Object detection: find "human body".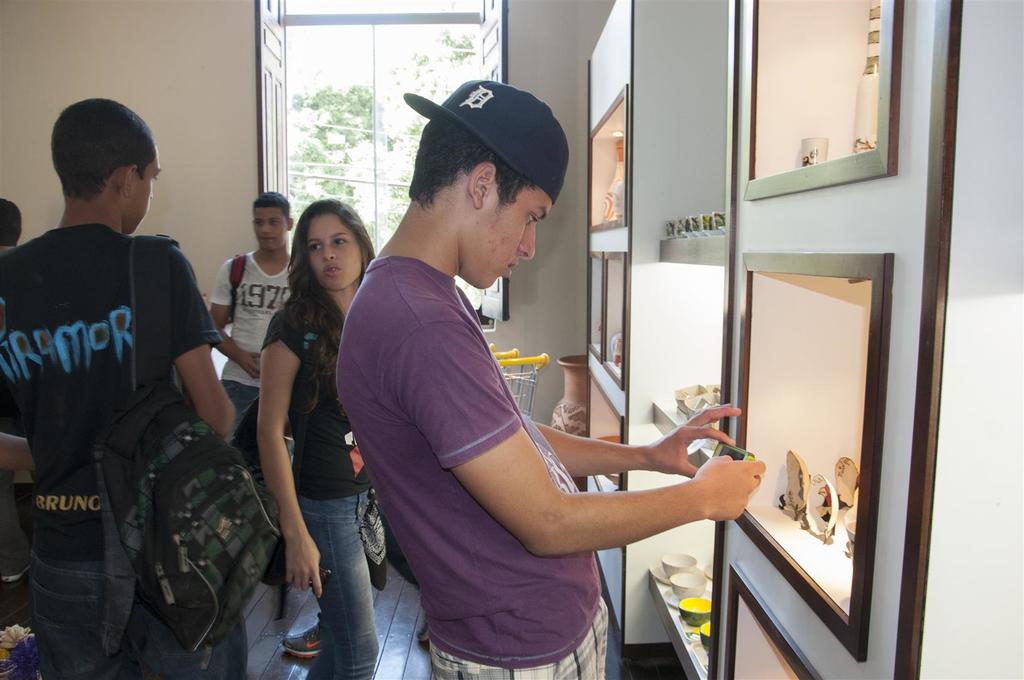
(252, 288, 387, 679).
